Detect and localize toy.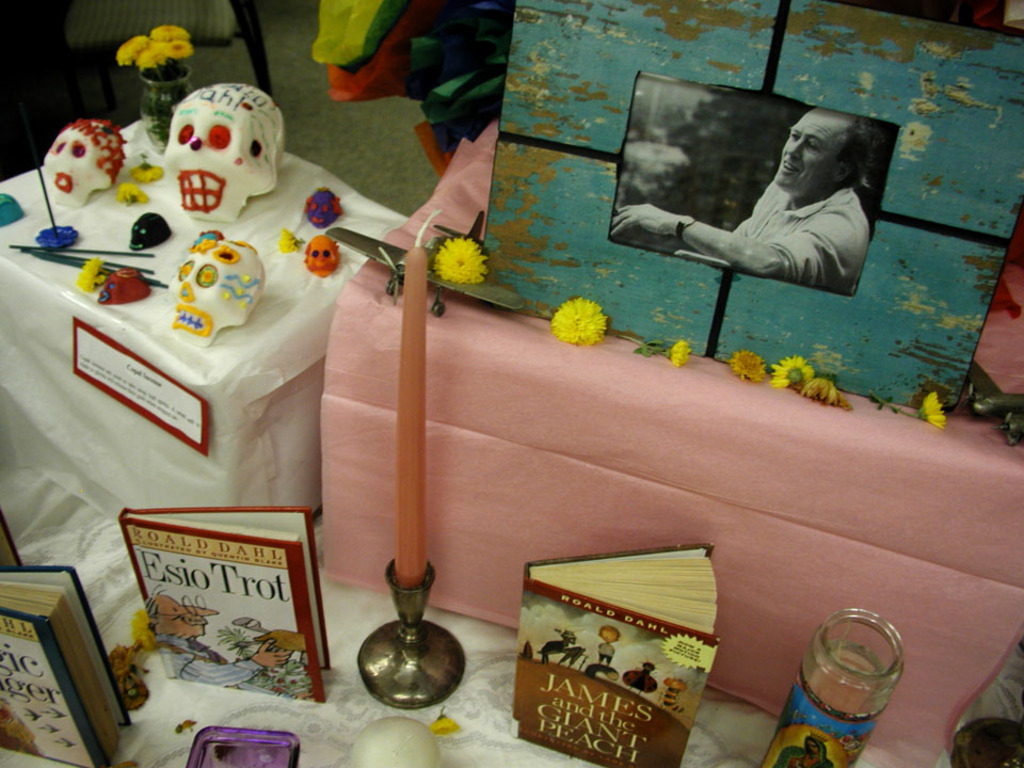
Localized at (x1=44, y1=118, x2=124, y2=208).
